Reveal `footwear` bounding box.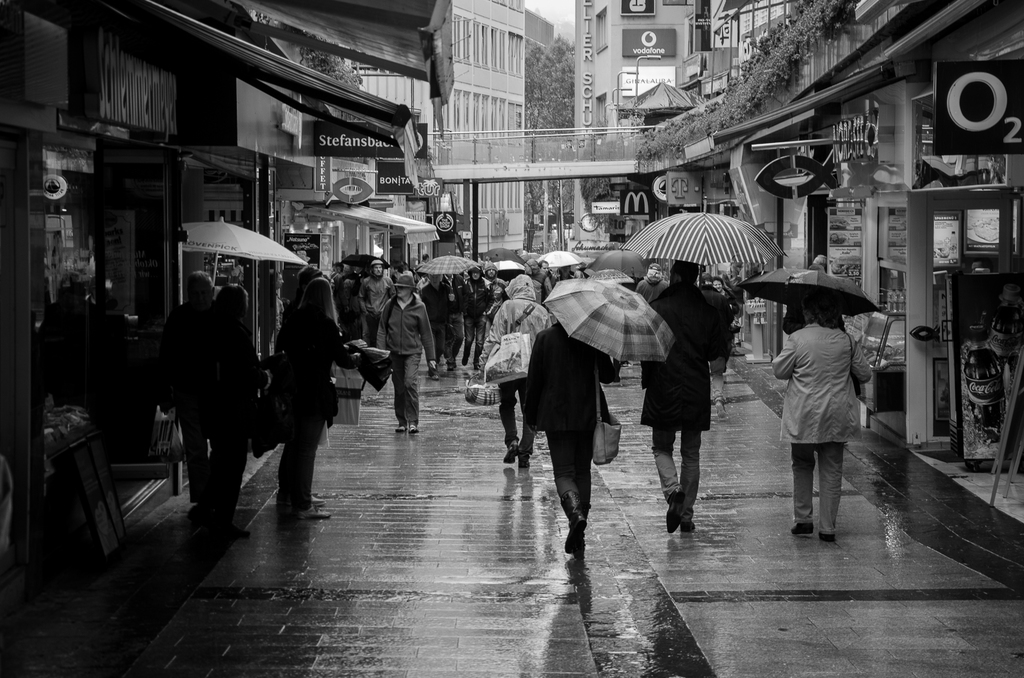
Revealed: BBox(503, 444, 520, 465).
